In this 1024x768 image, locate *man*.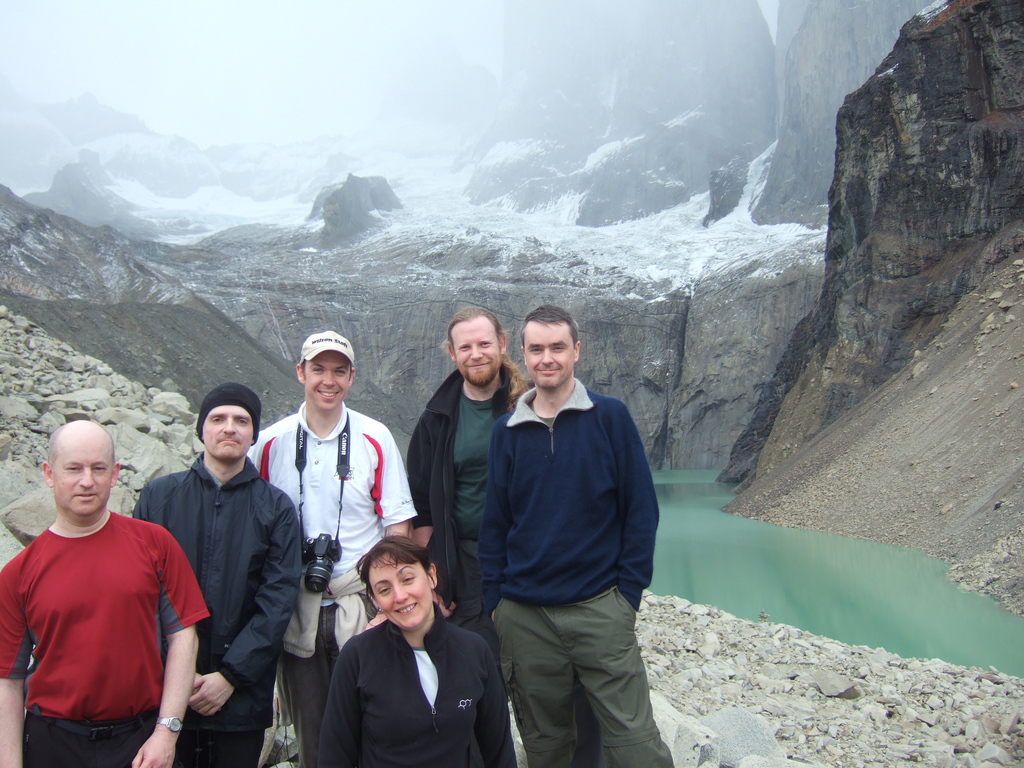
Bounding box: <region>0, 424, 220, 767</region>.
